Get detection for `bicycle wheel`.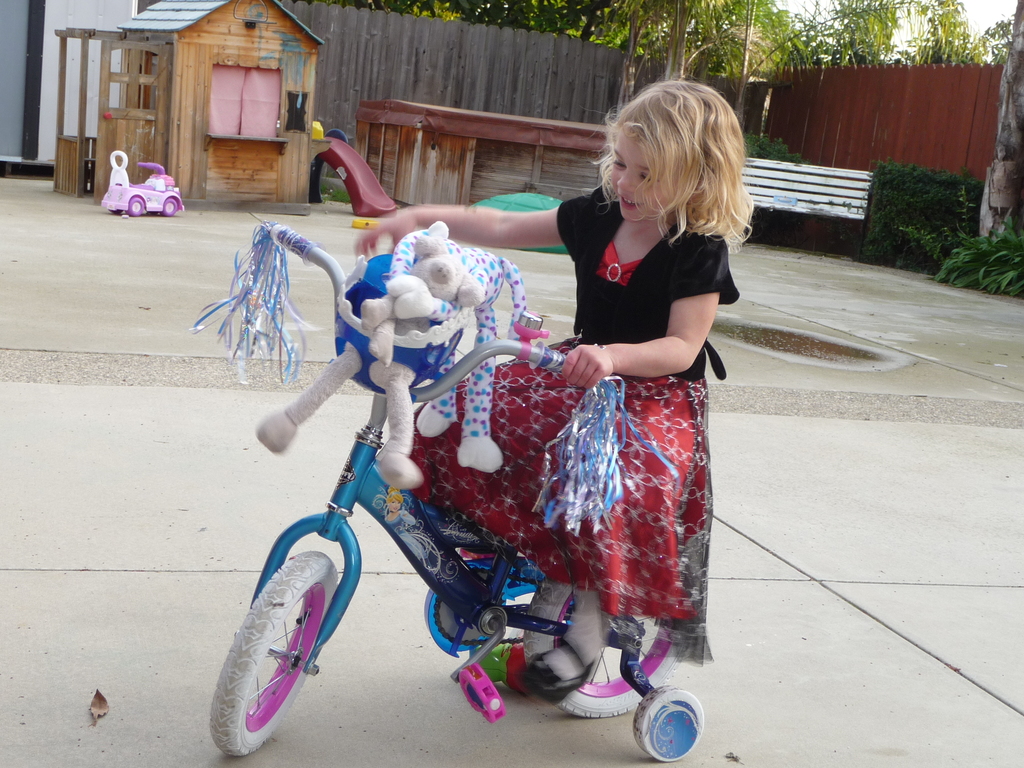
Detection: <bbox>632, 678, 704, 761</bbox>.
